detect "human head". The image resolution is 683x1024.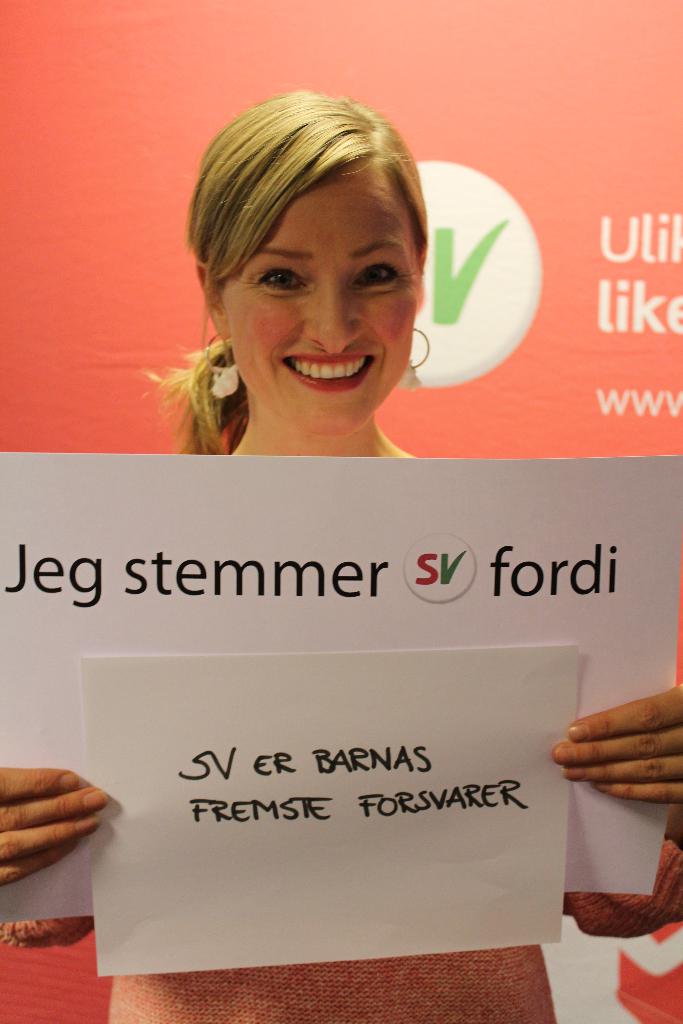
bbox=[163, 92, 441, 468].
